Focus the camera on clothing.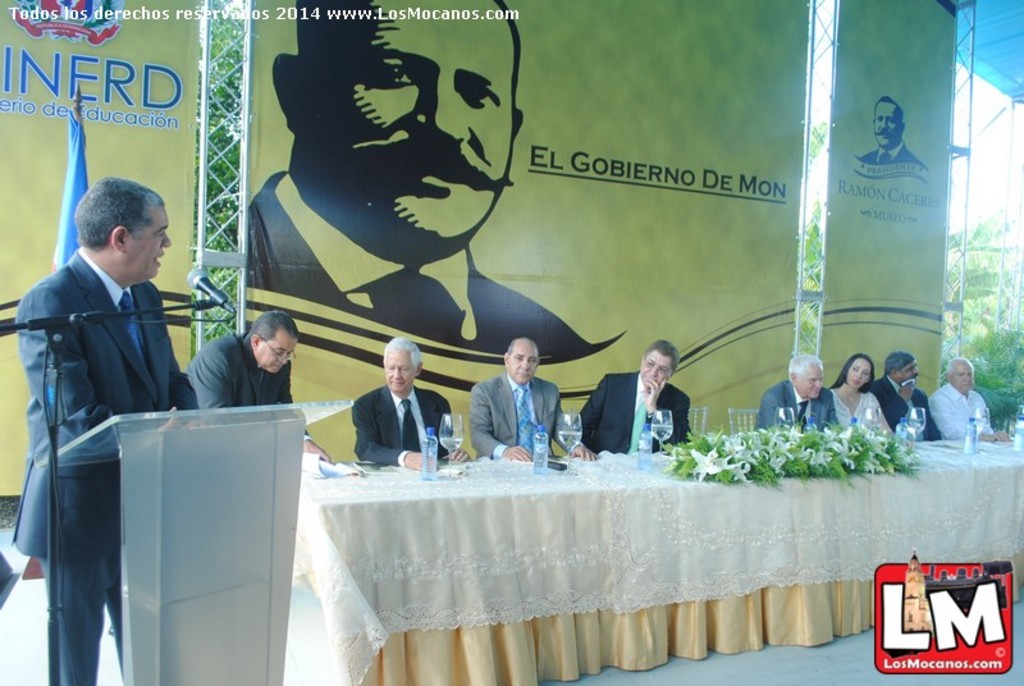
Focus region: {"left": 468, "top": 370, "right": 572, "bottom": 458}.
